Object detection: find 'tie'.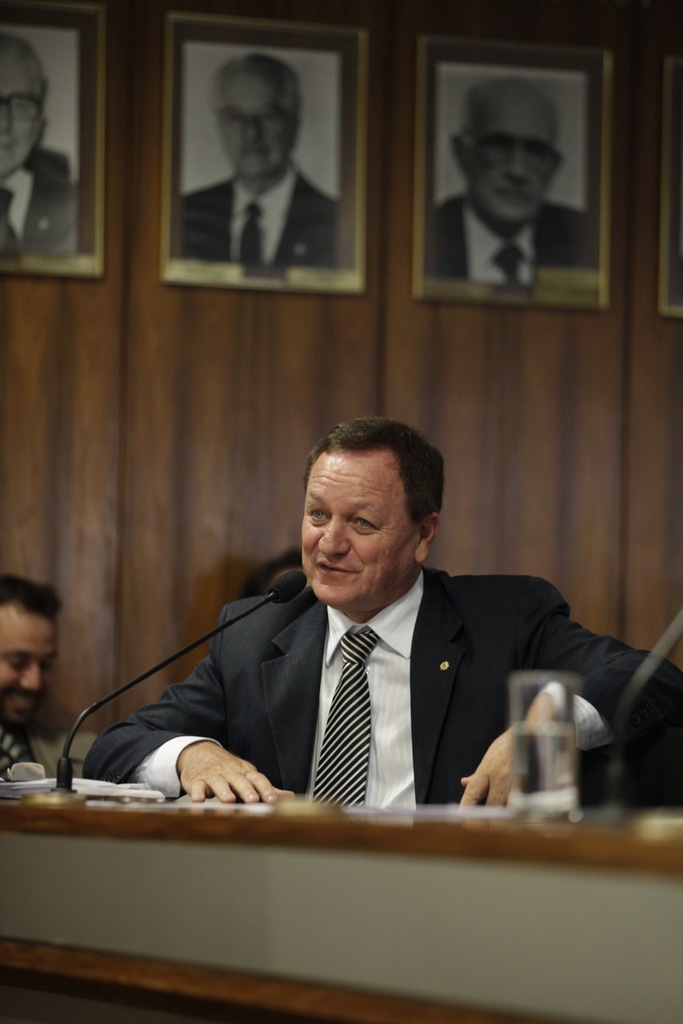
rect(311, 628, 380, 806).
